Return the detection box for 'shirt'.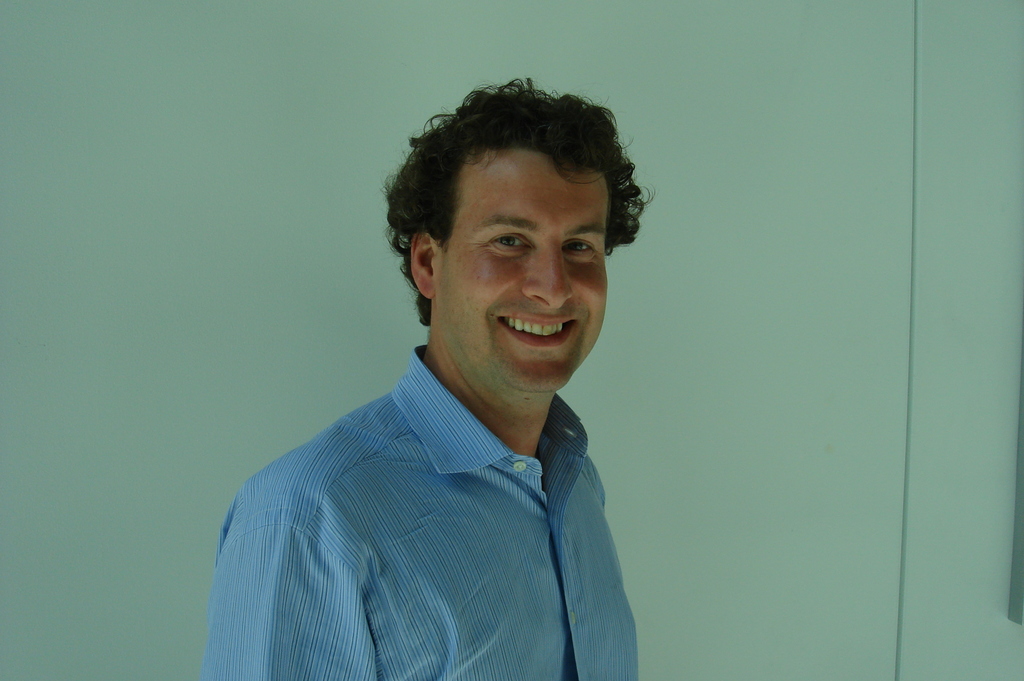
211, 316, 651, 671.
